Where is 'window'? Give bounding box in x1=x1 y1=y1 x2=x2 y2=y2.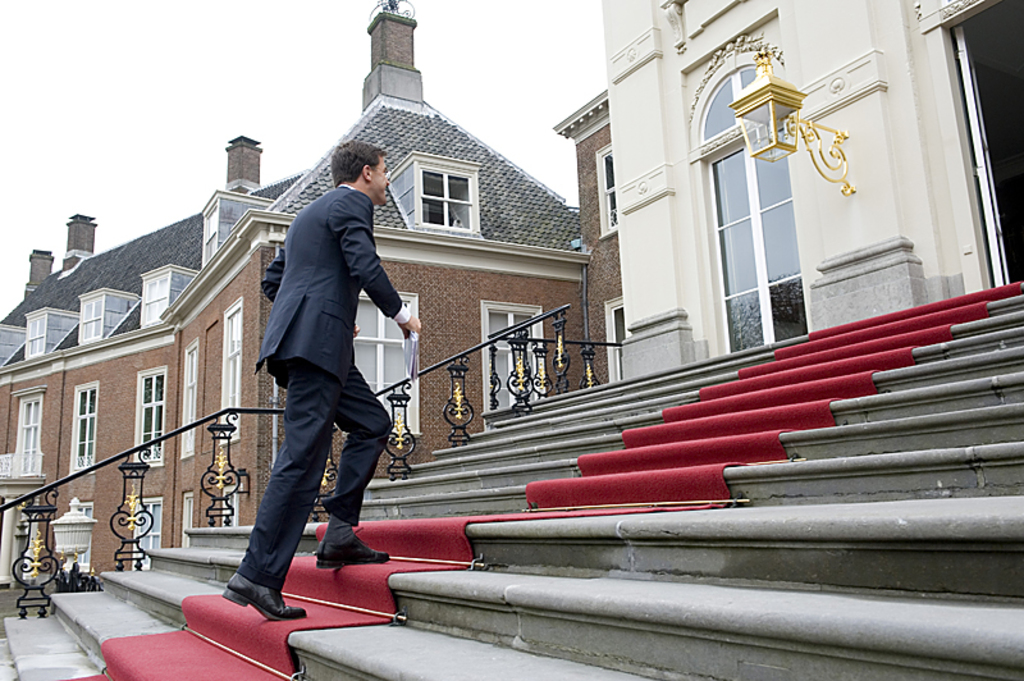
x1=218 y1=294 x2=243 y2=444.
